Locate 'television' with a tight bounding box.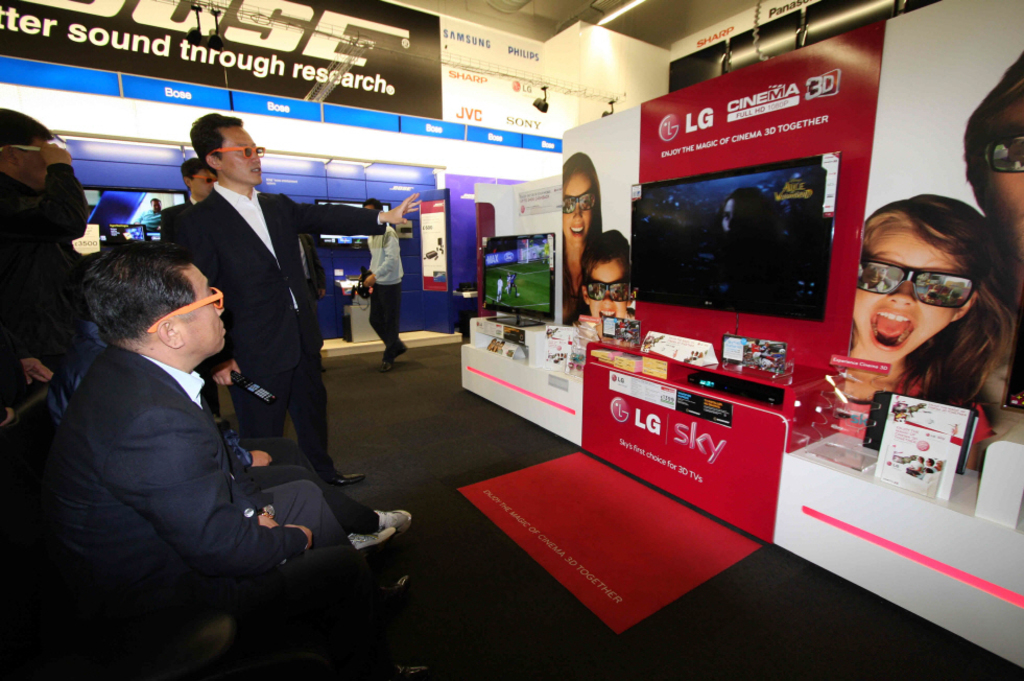
<region>94, 182, 187, 245</region>.
